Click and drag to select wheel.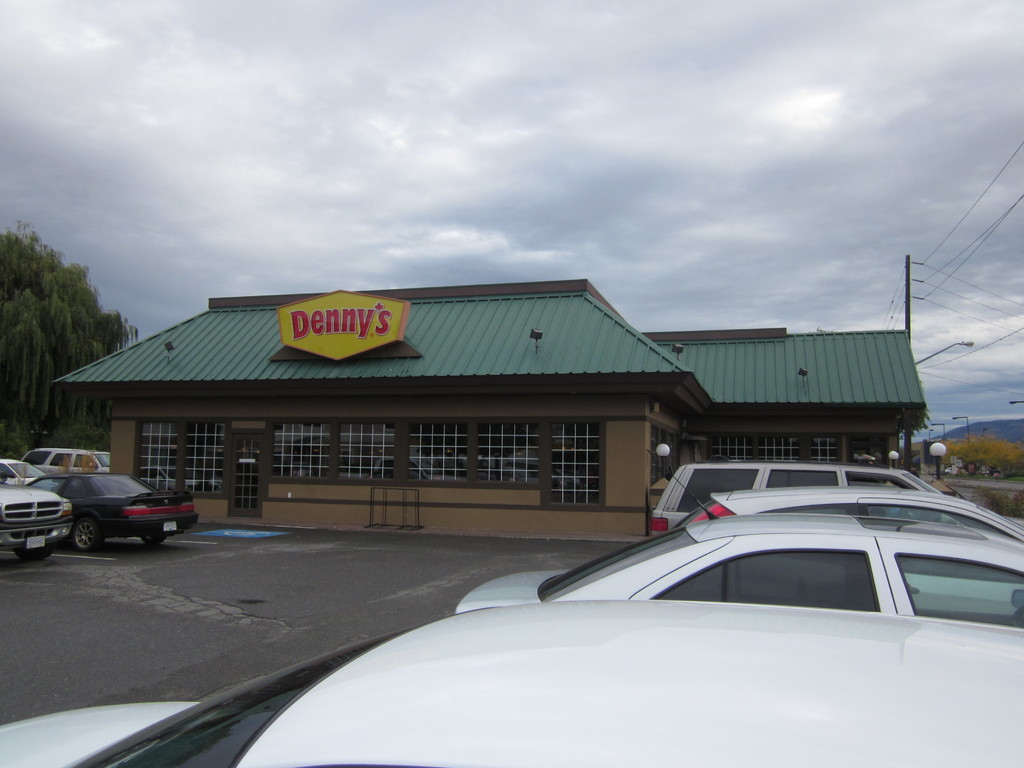
Selection: l=141, t=533, r=167, b=547.
